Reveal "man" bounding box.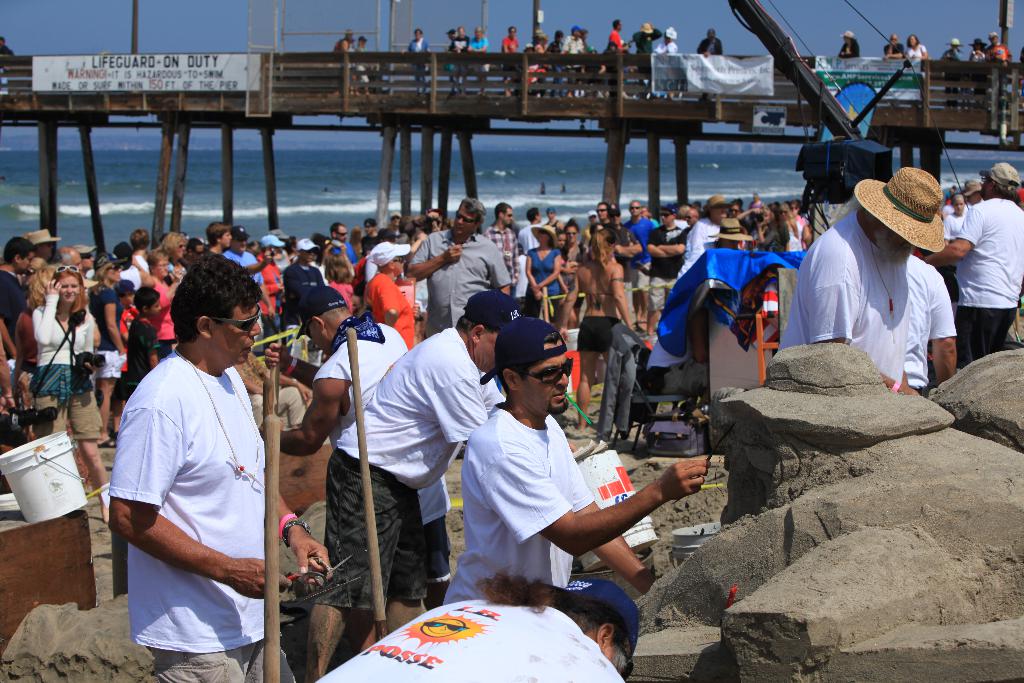
Revealed: crop(607, 15, 630, 95).
